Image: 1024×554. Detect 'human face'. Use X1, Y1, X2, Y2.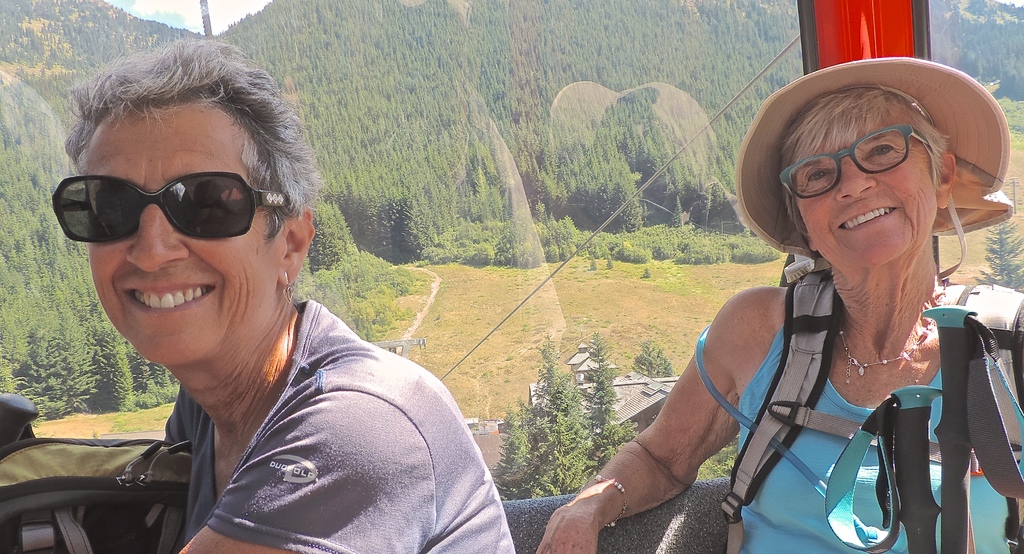
83, 99, 272, 366.
